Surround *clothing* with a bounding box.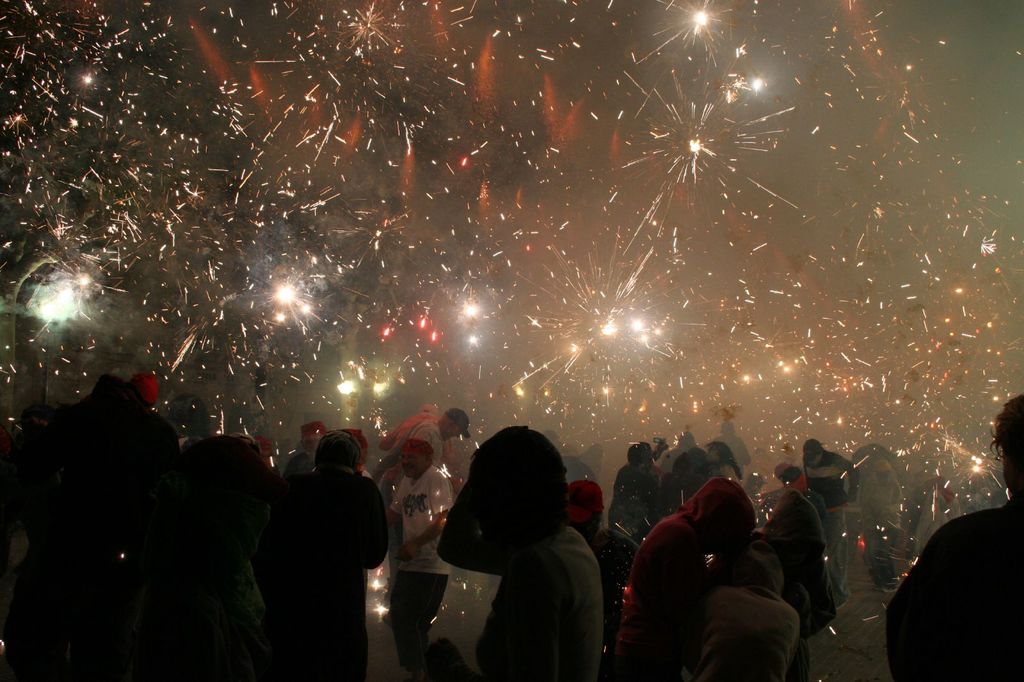
box=[143, 415, 189, 467].
